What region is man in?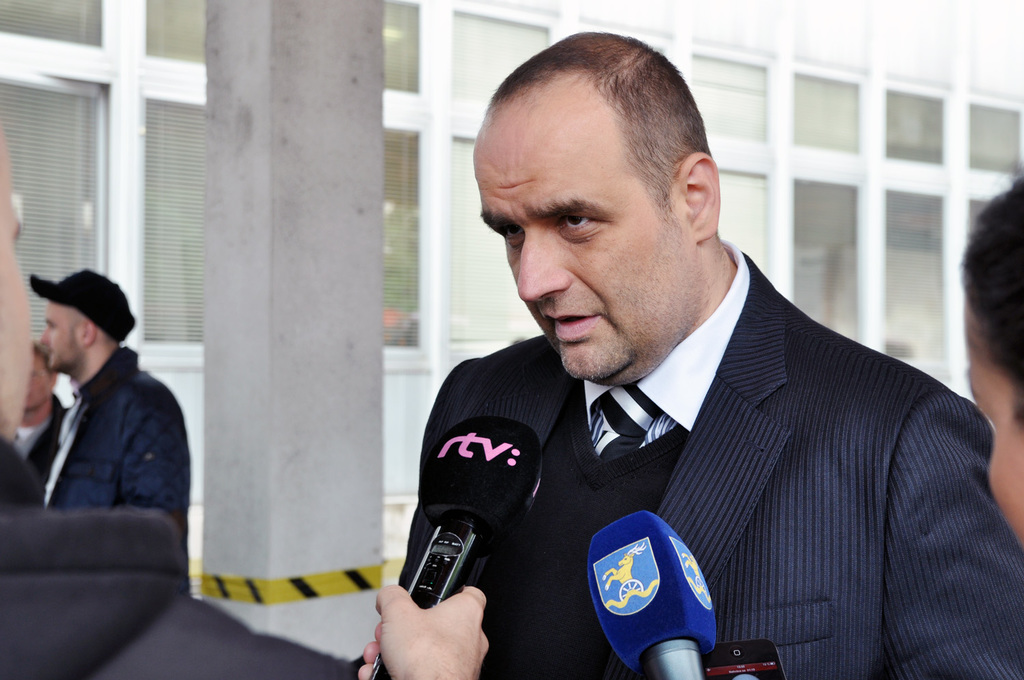
{"left": 8, "top": 338, "right": 78, "bottom": 497}.
